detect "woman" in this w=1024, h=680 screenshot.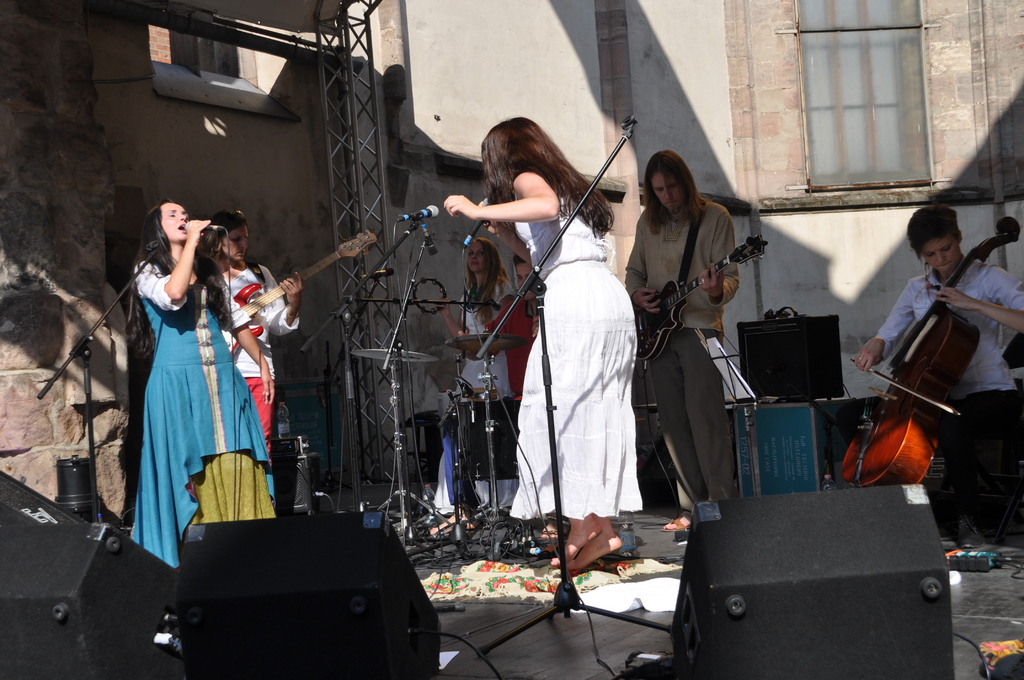
Detection: l=122, t=211, r=263, b=574.
